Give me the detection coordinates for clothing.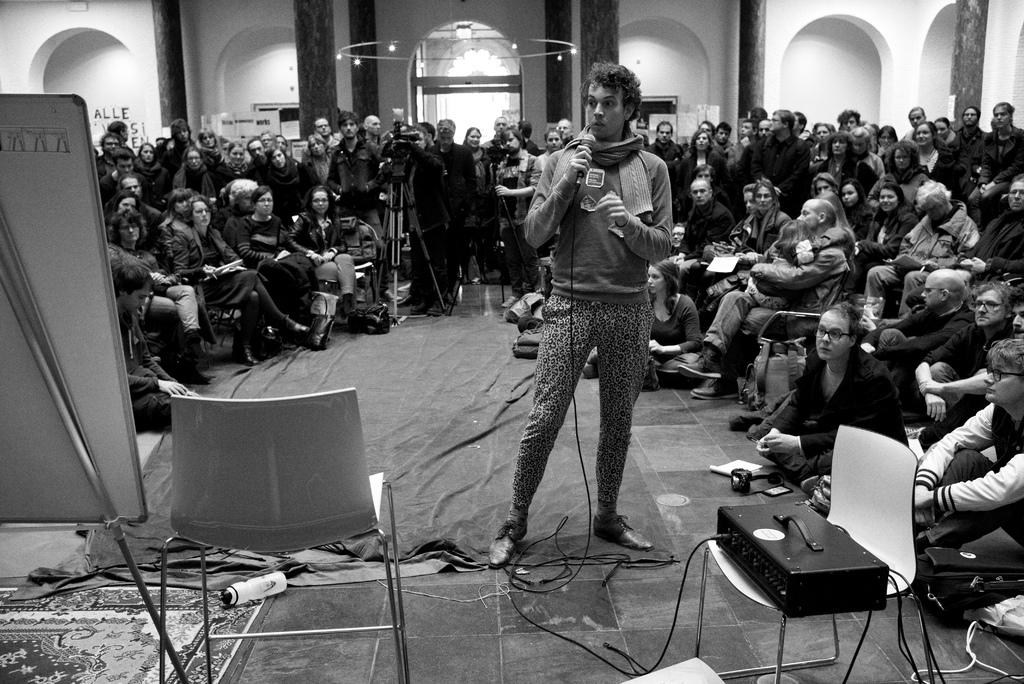
<bbox>912, 325, 1012, 448</bbox>.
